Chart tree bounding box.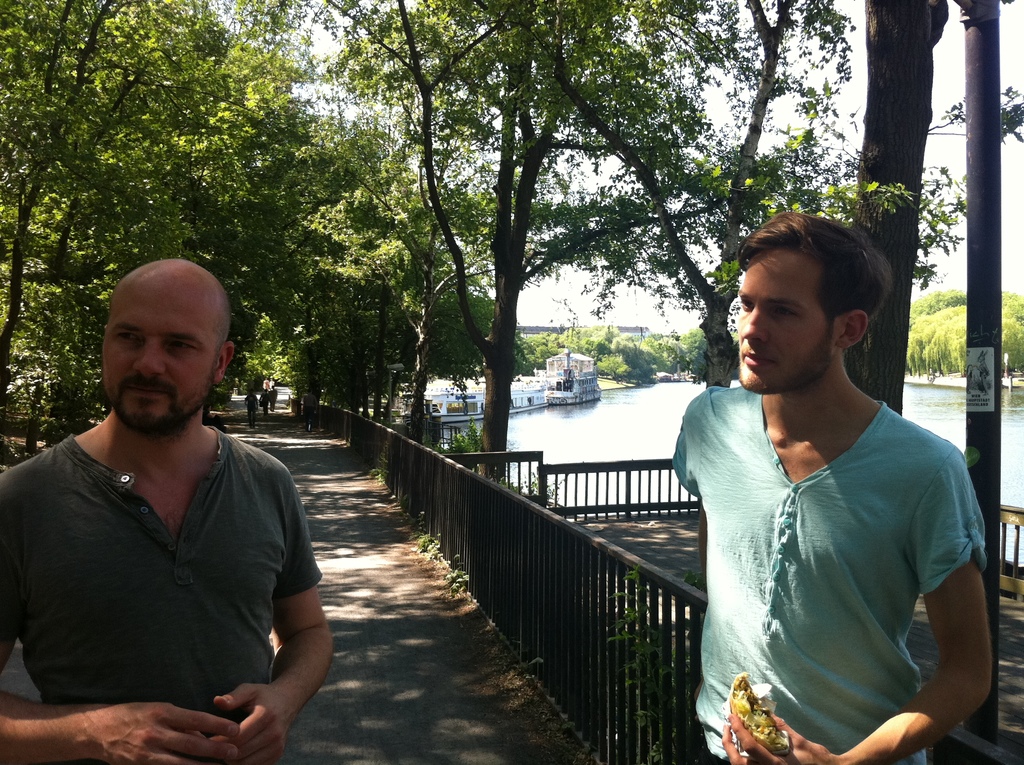
Charted: {"x1": 859, "y1": 0, "x2": 952, "y2": 419}.
